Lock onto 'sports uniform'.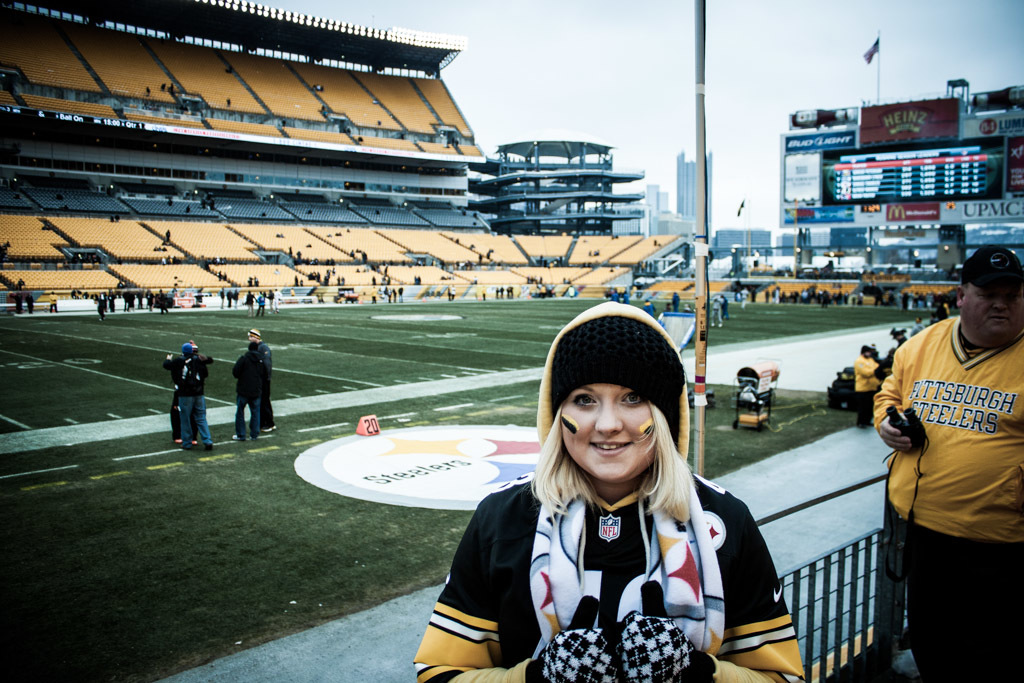
Locked: 231, 347, 267, 440.
